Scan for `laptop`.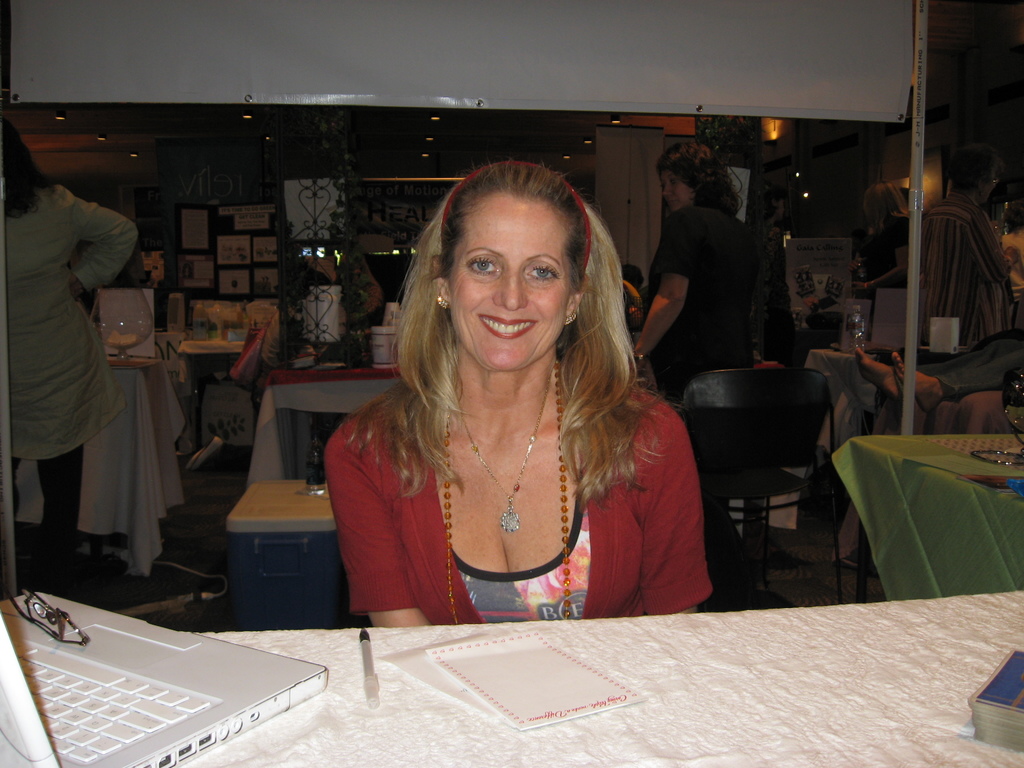
Scan result: 0, 589, 324, 767.
